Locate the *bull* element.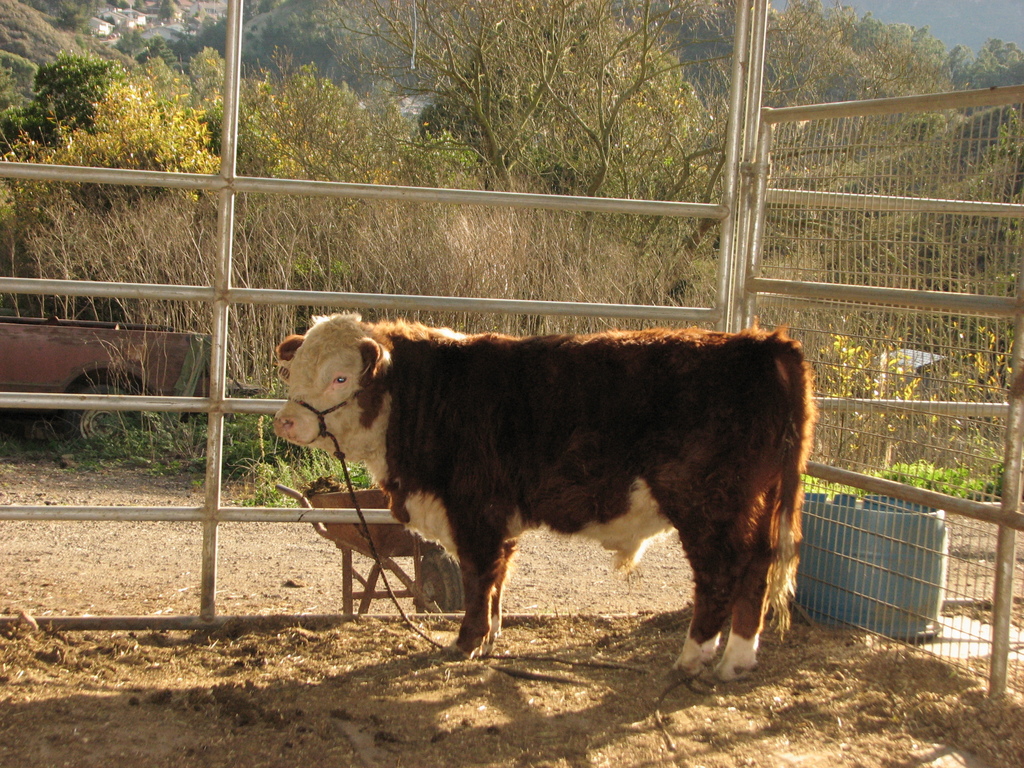
Element bbox: x1=272 y1=310 x2=820 y2=683.
